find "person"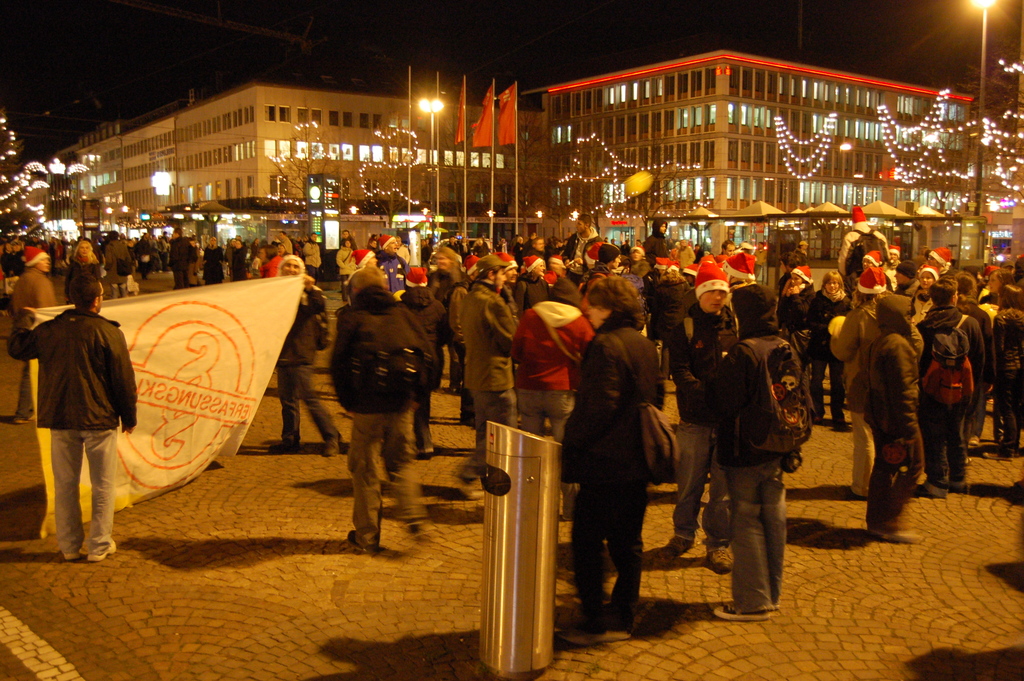
bbox=(358, 250, 378, 271)
